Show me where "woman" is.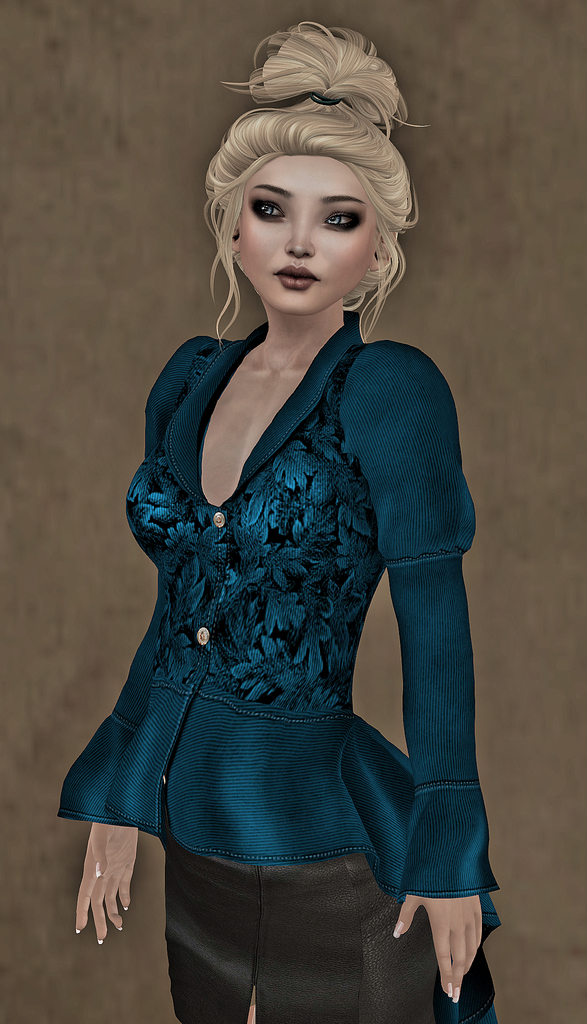
"woman" is at crop(64, 27, 495, 1014).
